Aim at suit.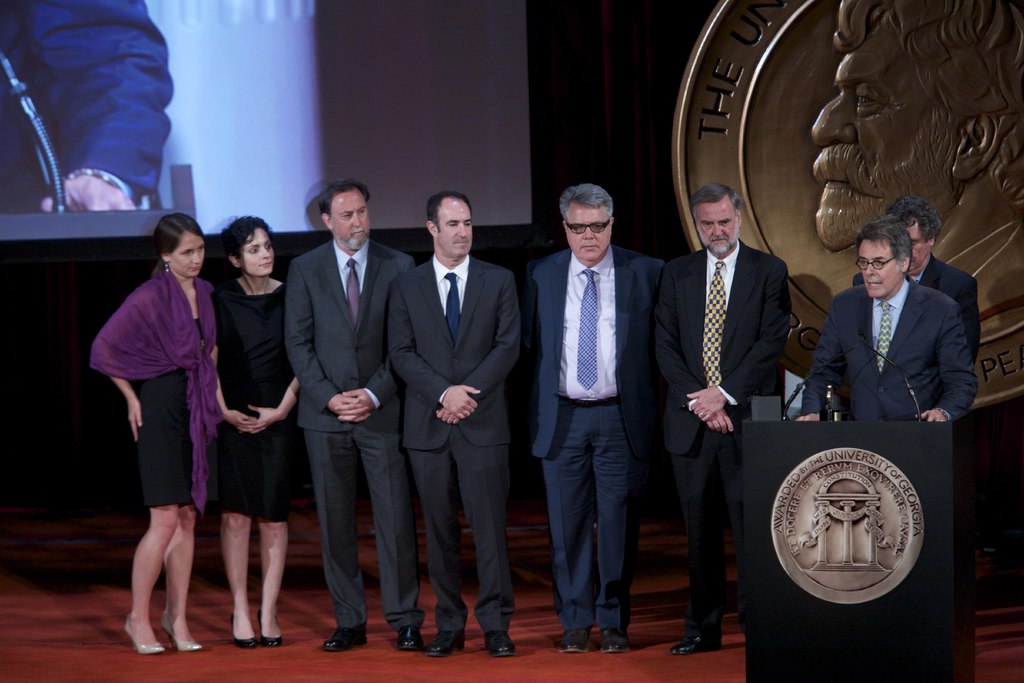
Aimed at 851/252/985/361.
